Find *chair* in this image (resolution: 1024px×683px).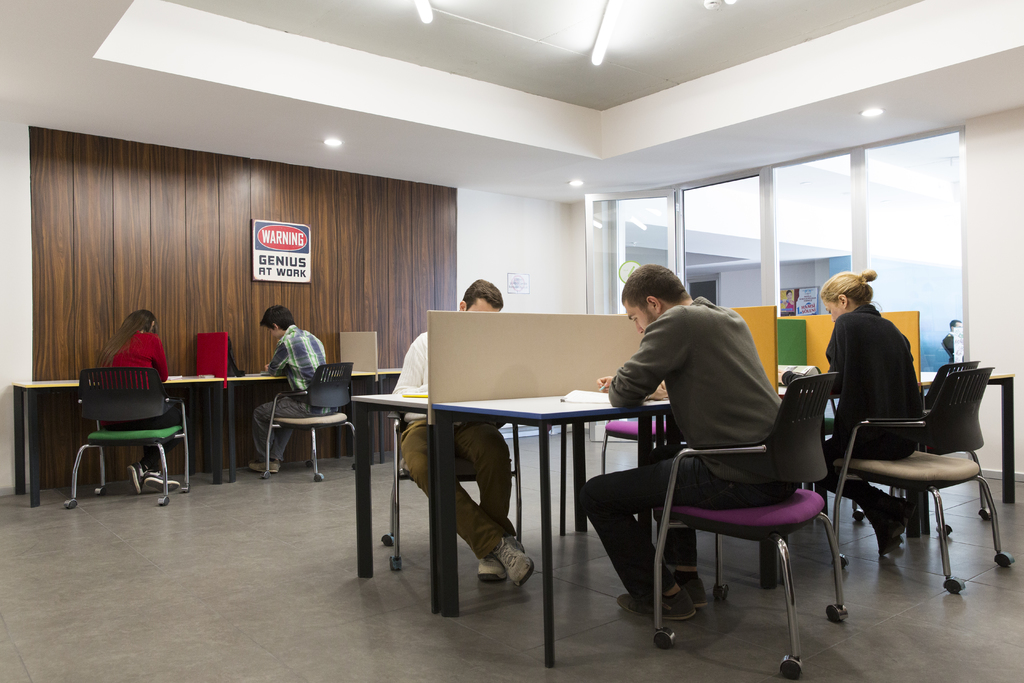
<region>381, 409, 524, 572</region>.
